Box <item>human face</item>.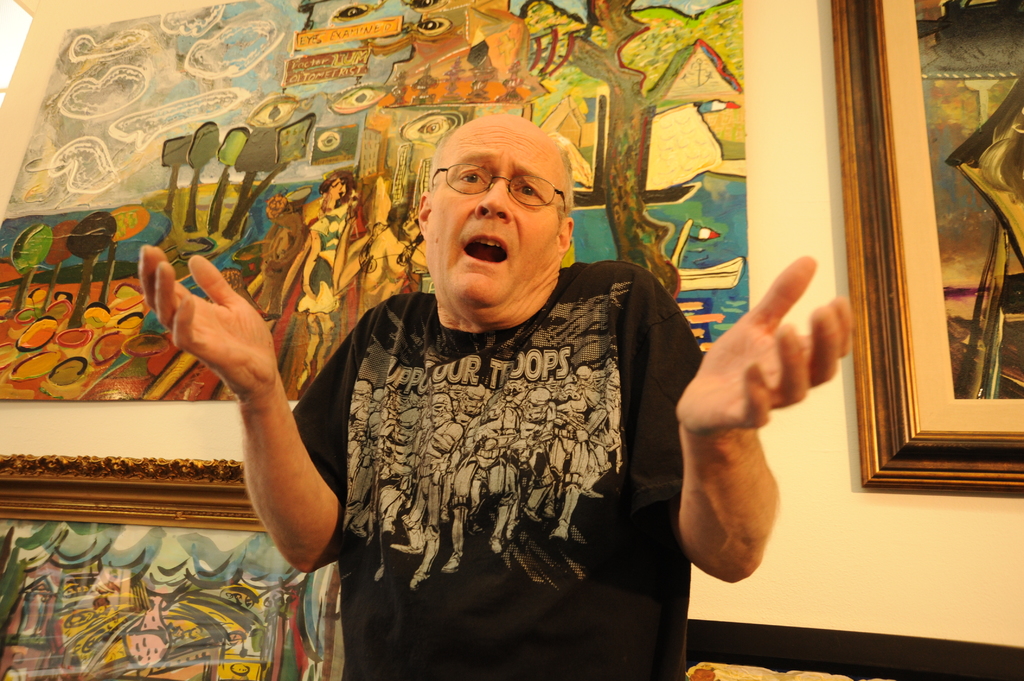
bbox=(428, 115, 561, 314).
